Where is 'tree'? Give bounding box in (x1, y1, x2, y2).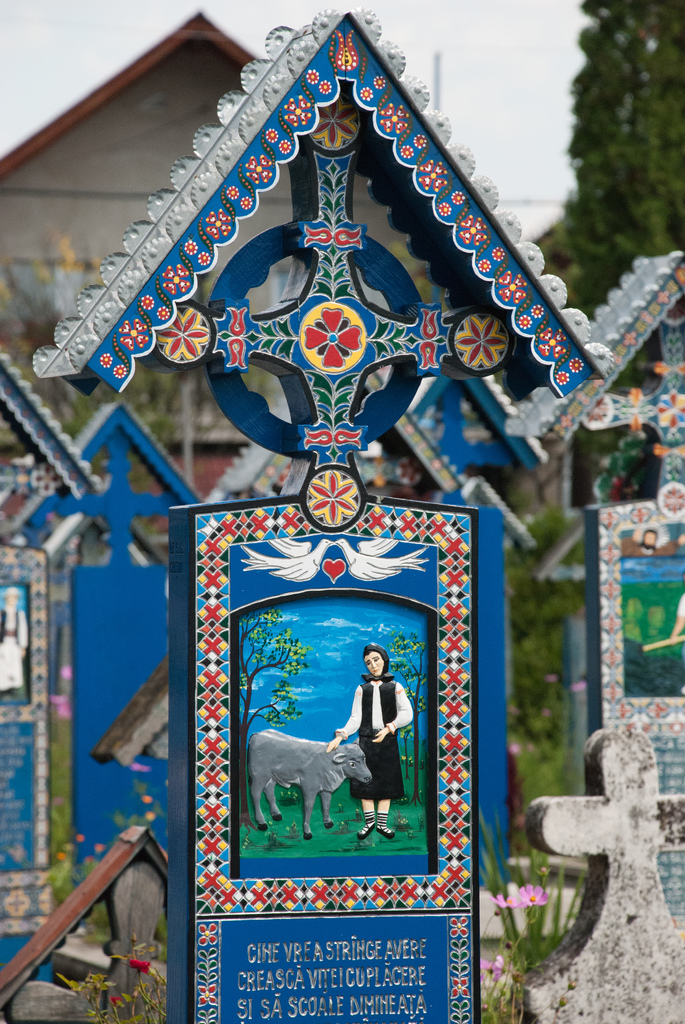
(239, 607, 302, 824).
